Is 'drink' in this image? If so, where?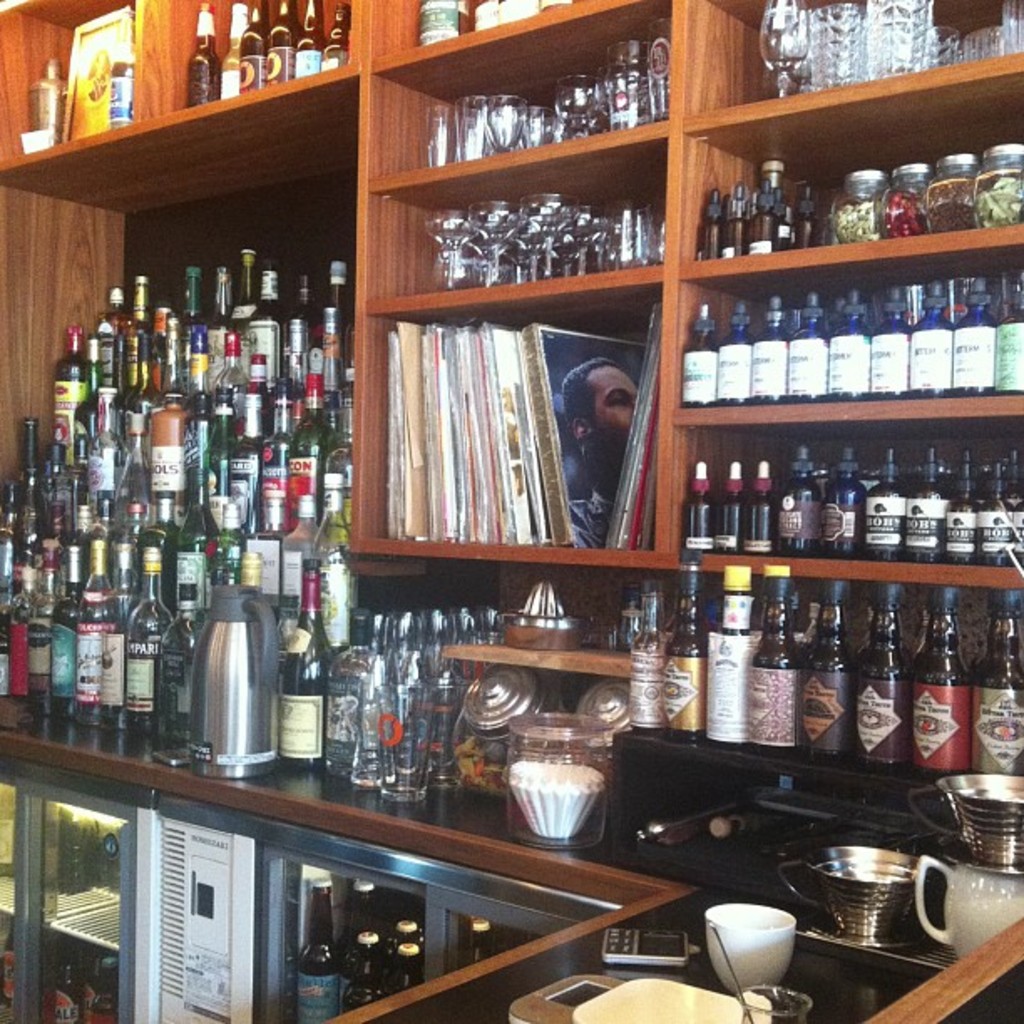
Yes, at [50,542,72,711].
